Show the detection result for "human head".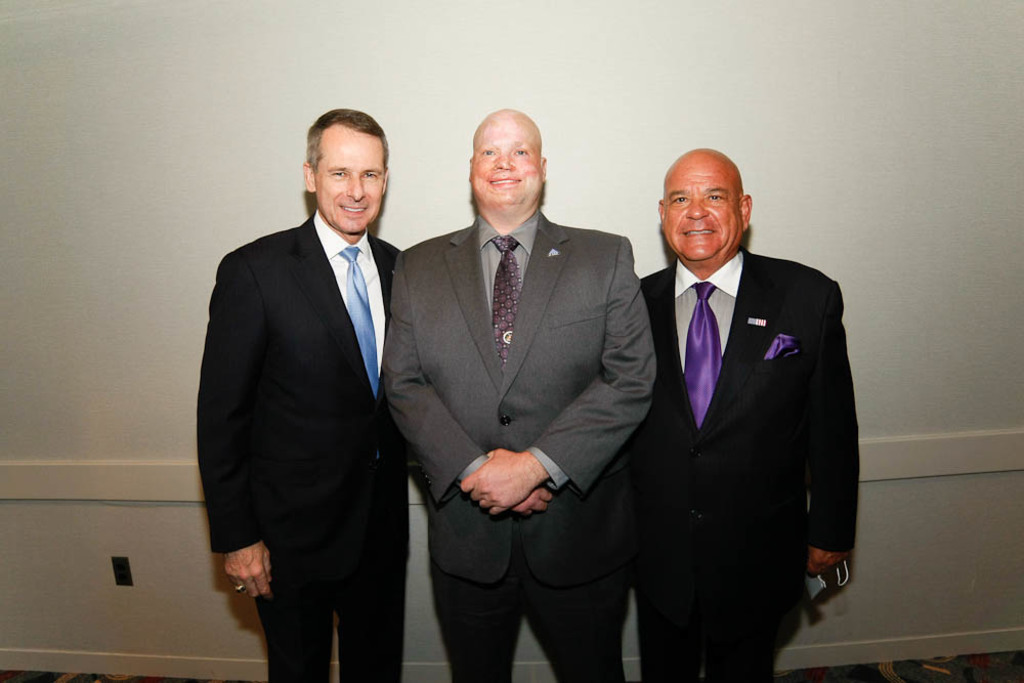
(x1=302, y1=104, x2=389, y2=237).
